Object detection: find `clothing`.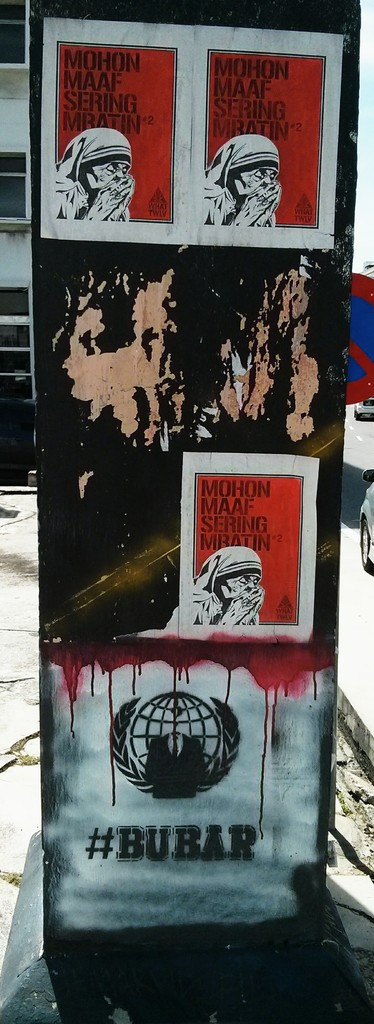
[192, 112, 299, 221].
